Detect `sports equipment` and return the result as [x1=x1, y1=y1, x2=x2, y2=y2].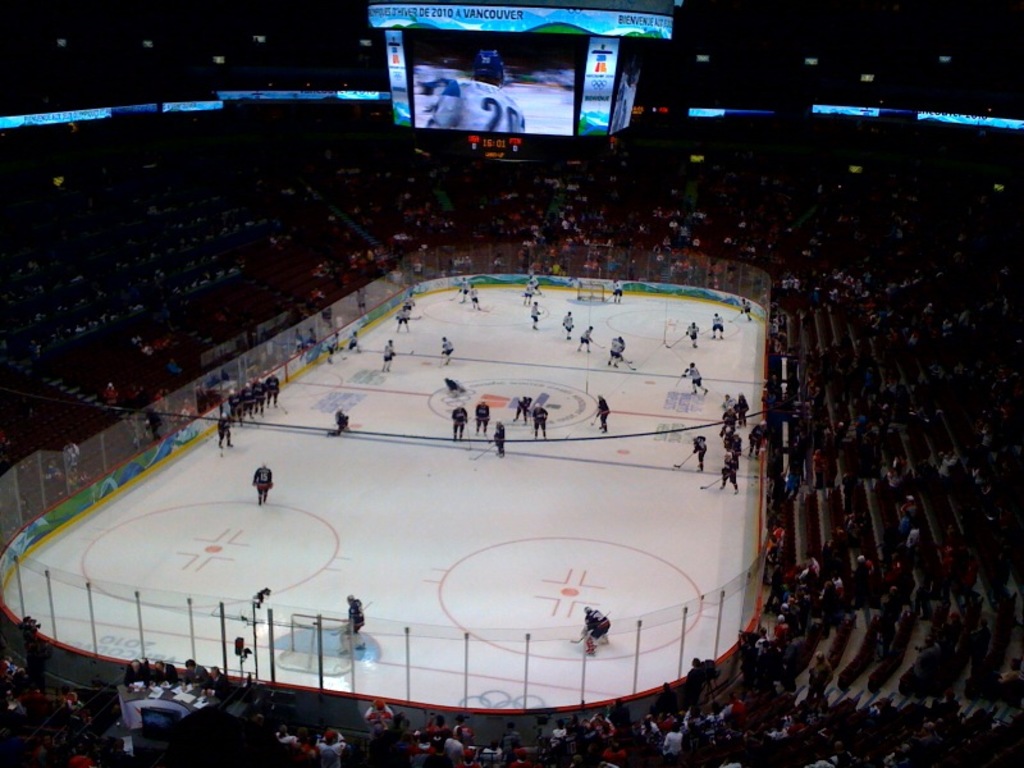
[x1=591, y1=338, x2=605, y2=351].
